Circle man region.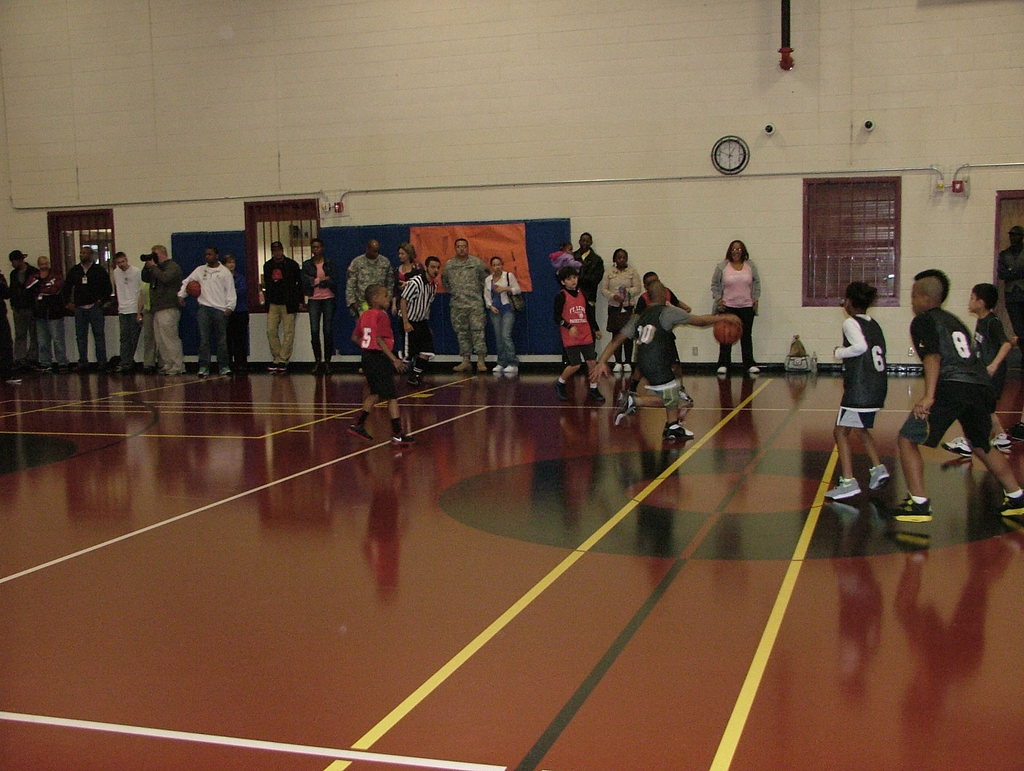
Region: l=115, t=250, r=140, b=375.
